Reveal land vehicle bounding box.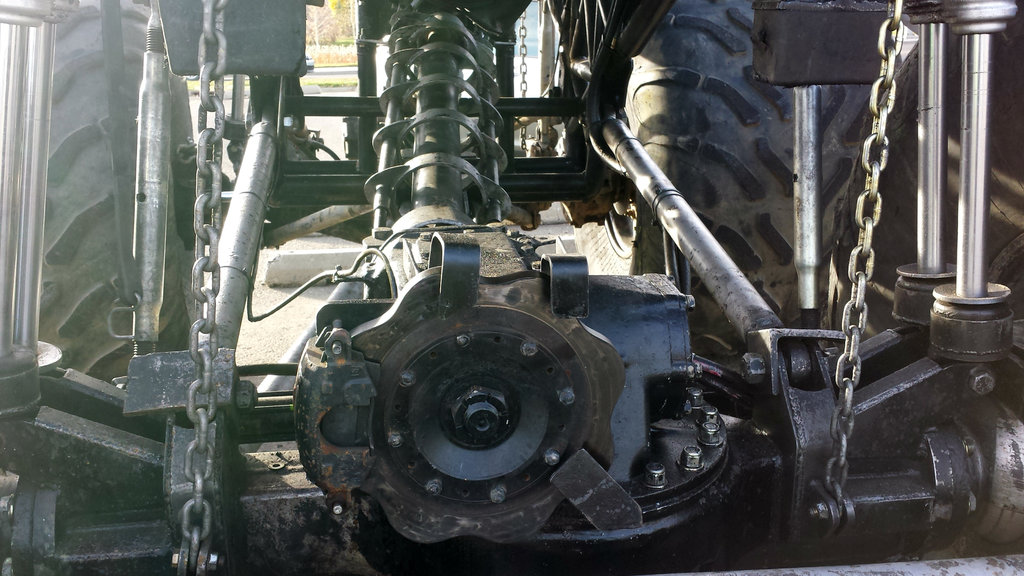
Revealed: [0, 0, 1023, 575].
